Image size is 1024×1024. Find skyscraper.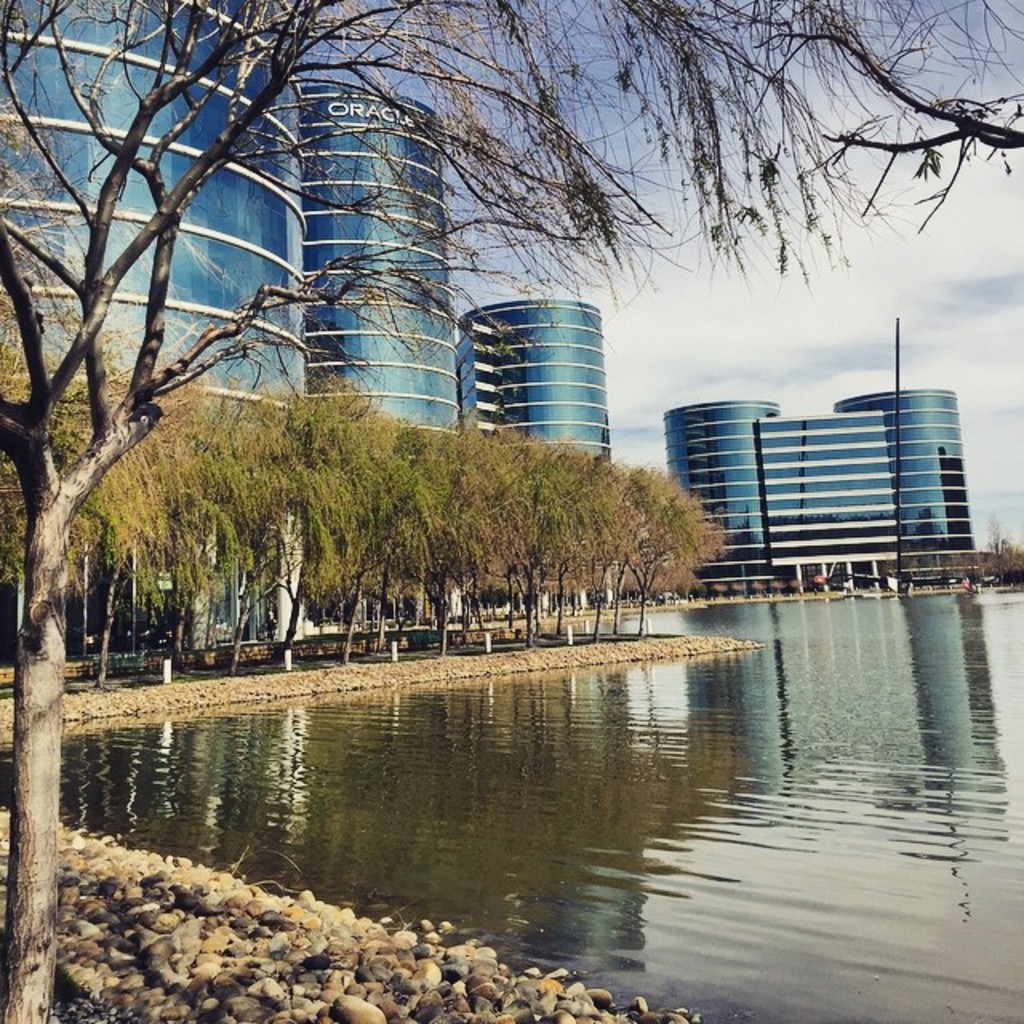
x1=6, y1=0, x2=306, y2=427.
